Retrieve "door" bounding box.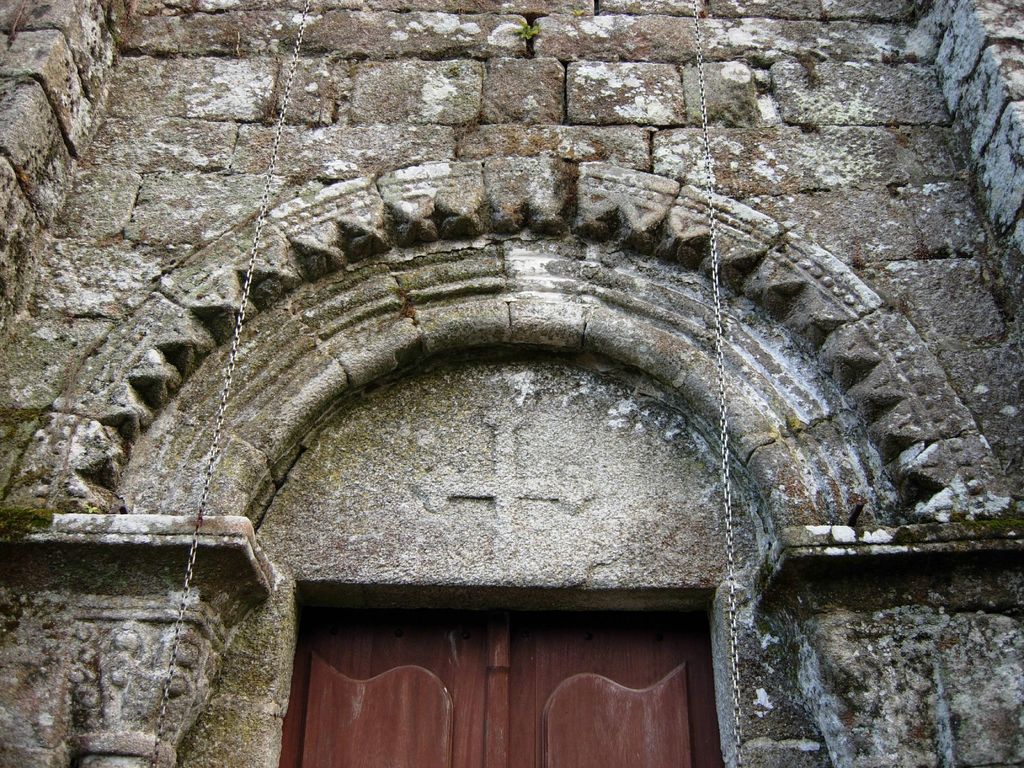
Bounding box: <region>299, 609, 719, 767</region>.
